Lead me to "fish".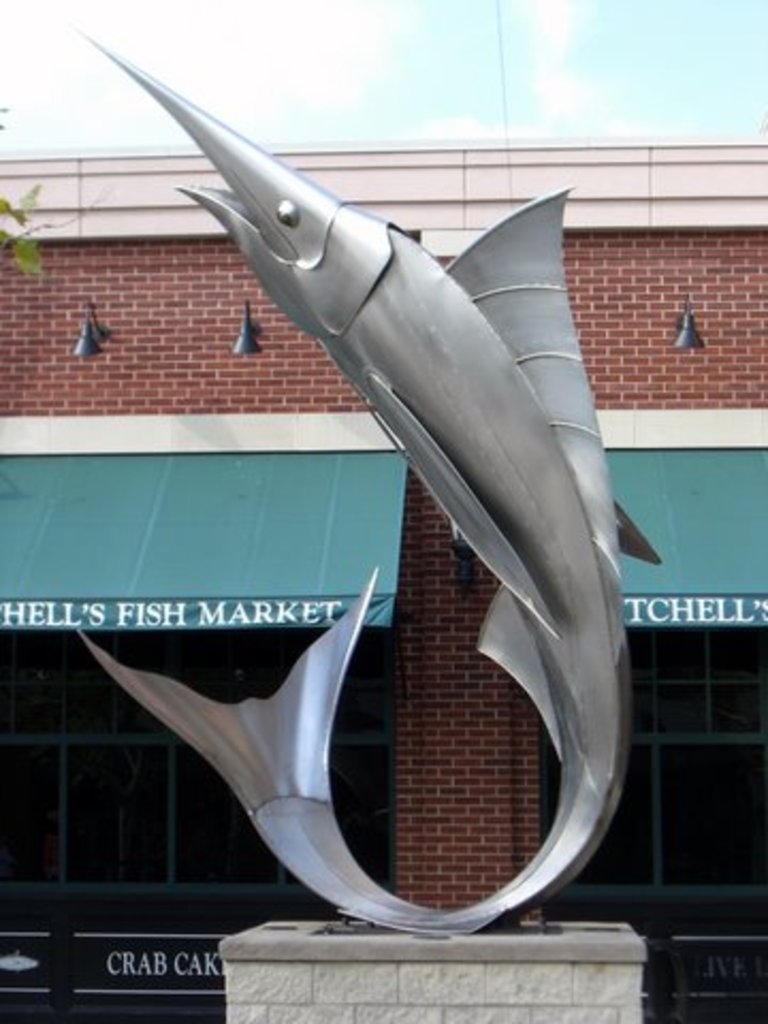
Lead to [77, 66, 634, 915].
